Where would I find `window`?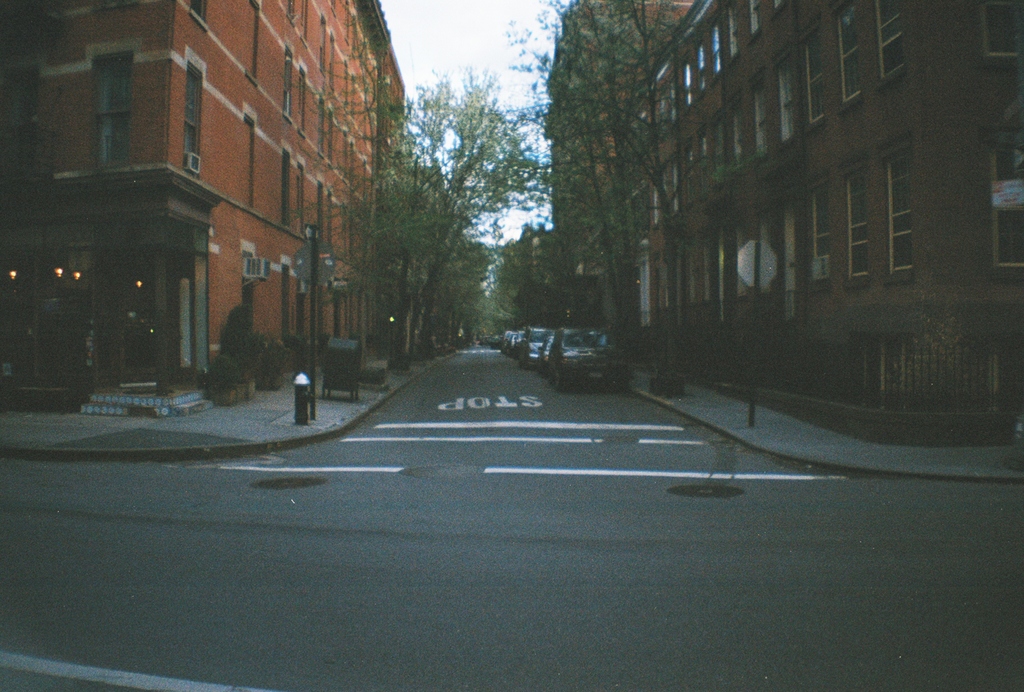
At x1=743 y1=0 x2=757 y2=31.
